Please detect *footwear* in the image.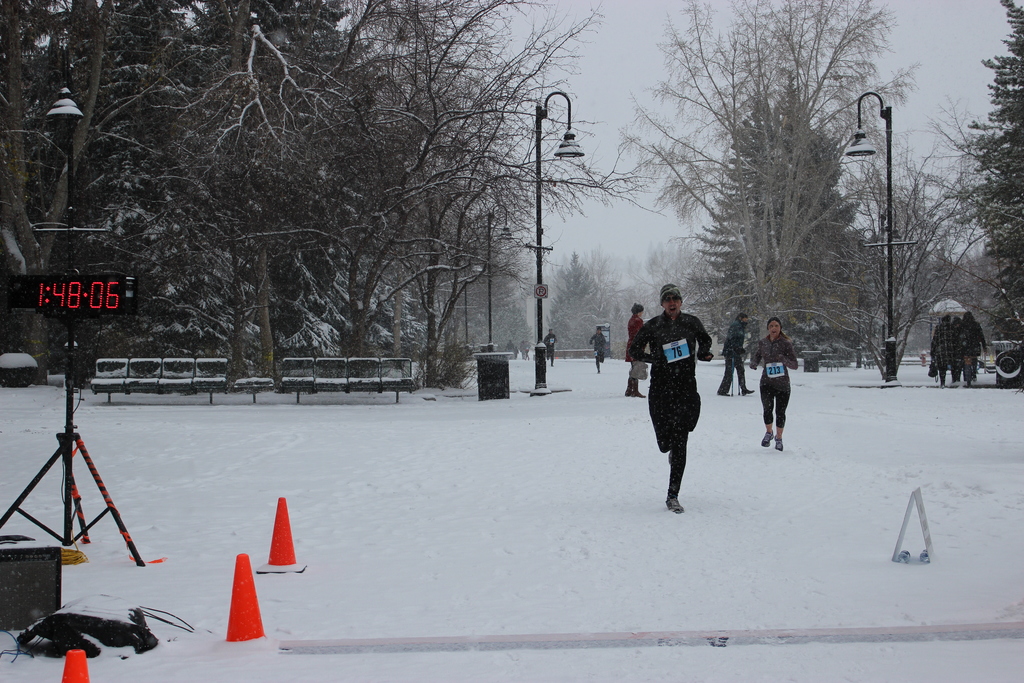
666,500,684,514.
